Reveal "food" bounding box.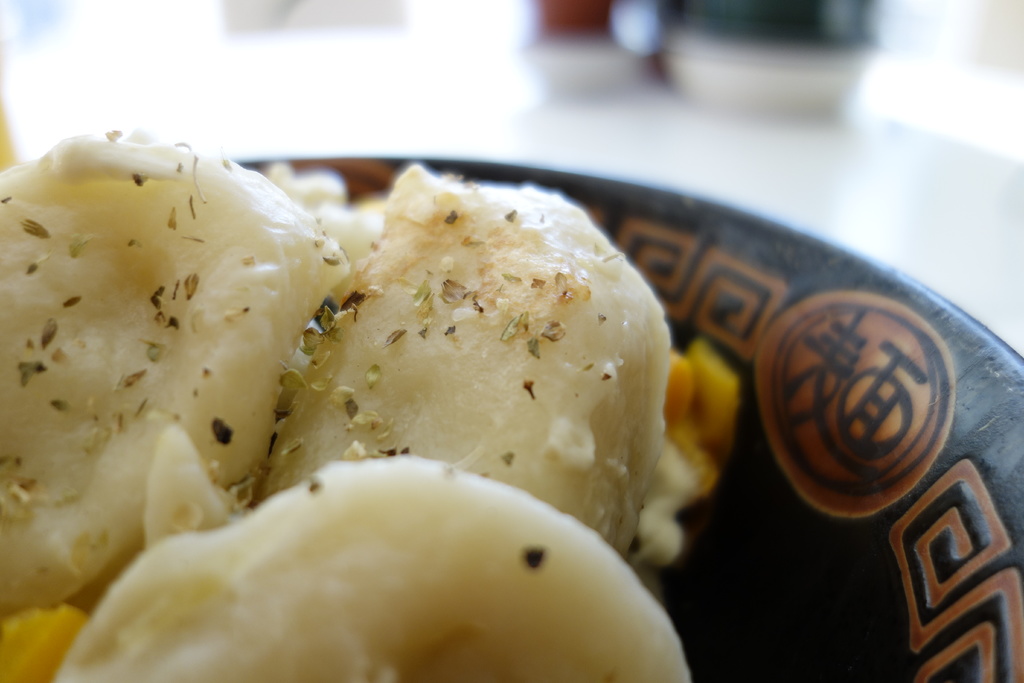
Revealed: bbox(45, 456, 698, 682).
